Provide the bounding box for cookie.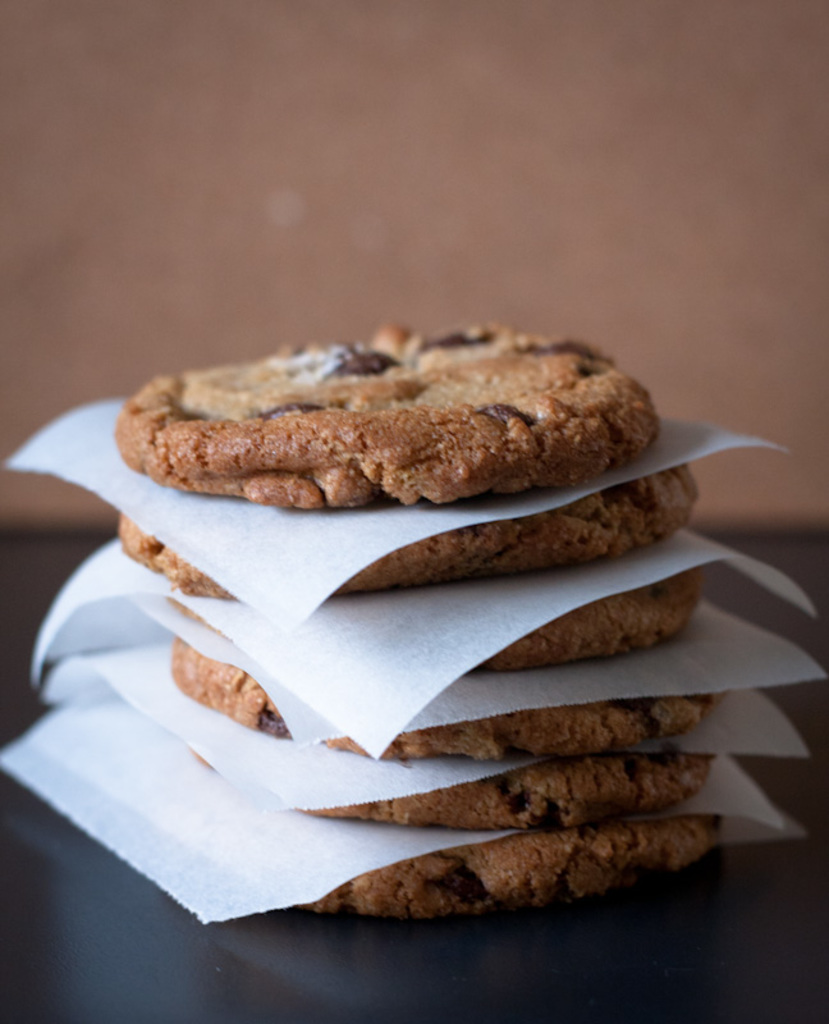
pyautogui.locateOnScreen(193, 748, 720, 832).
